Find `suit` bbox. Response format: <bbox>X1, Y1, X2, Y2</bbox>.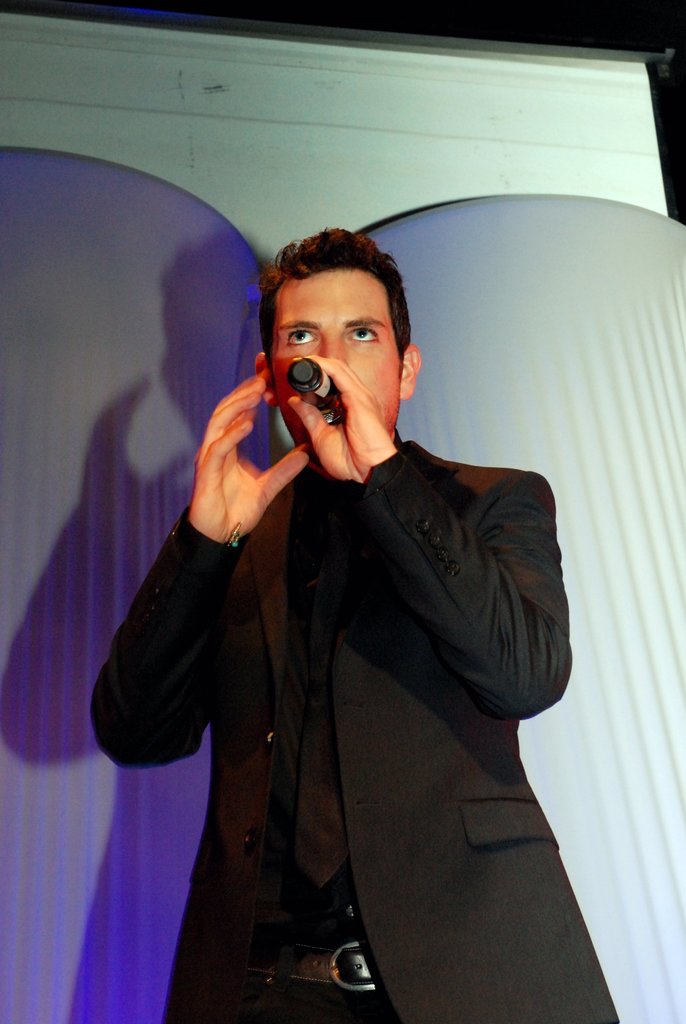
<bbox>119, 223, 575, 1014</bbox>.
